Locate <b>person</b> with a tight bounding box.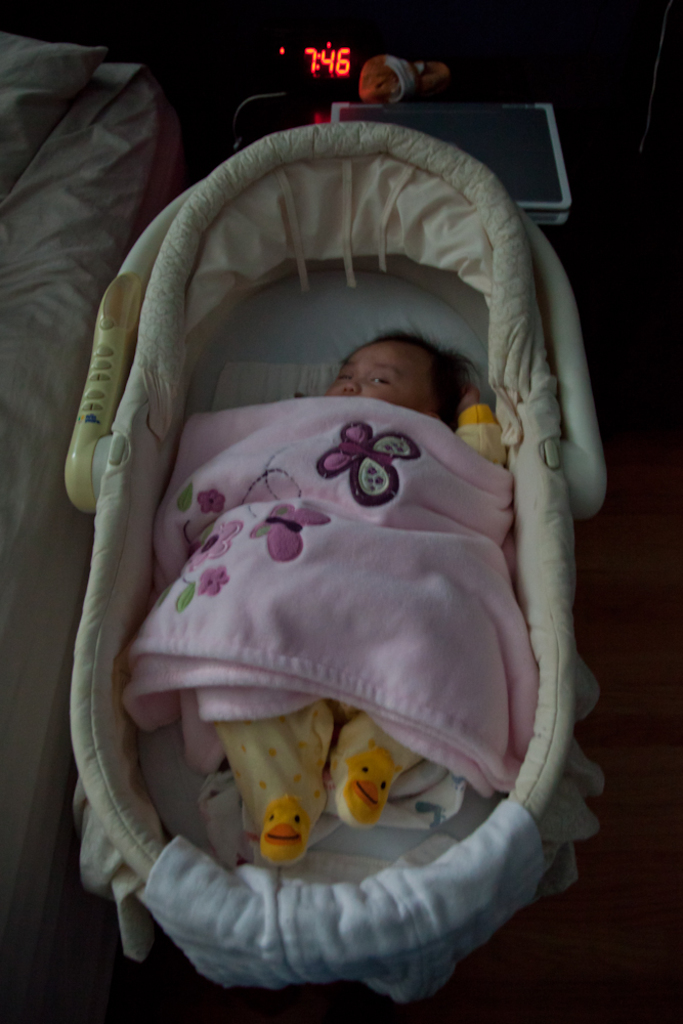
<region>198, 336, 502, 868</region>.
